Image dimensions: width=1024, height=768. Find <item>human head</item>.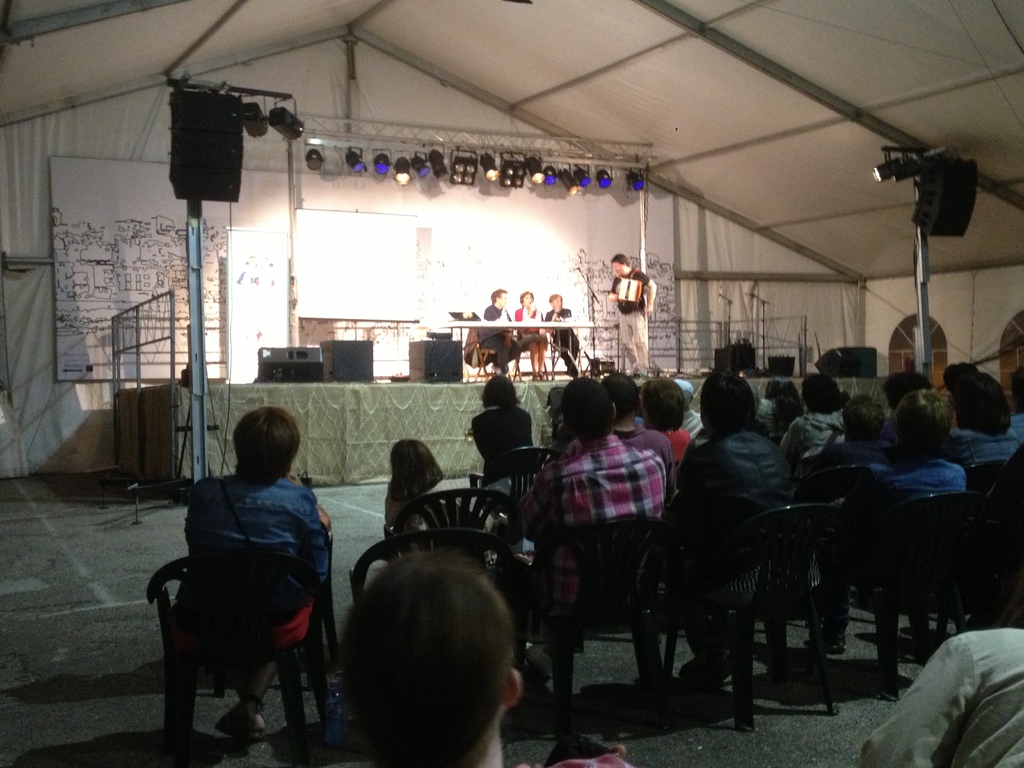
547, 295, 564, 309.
